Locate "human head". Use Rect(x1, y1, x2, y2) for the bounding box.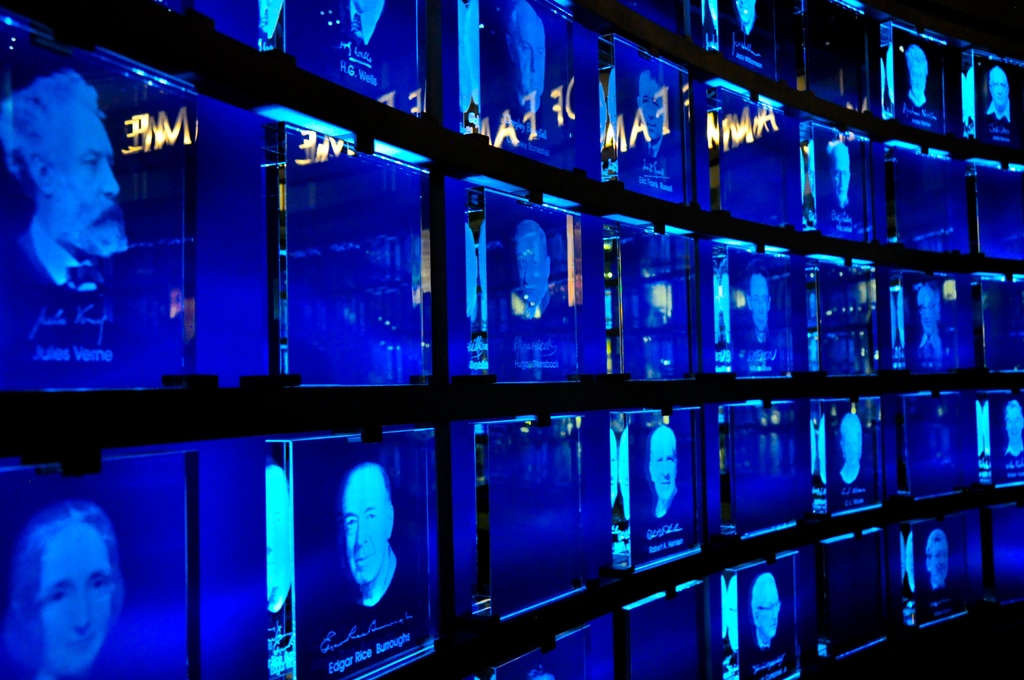
Rect(19, 60, 128, 283).
